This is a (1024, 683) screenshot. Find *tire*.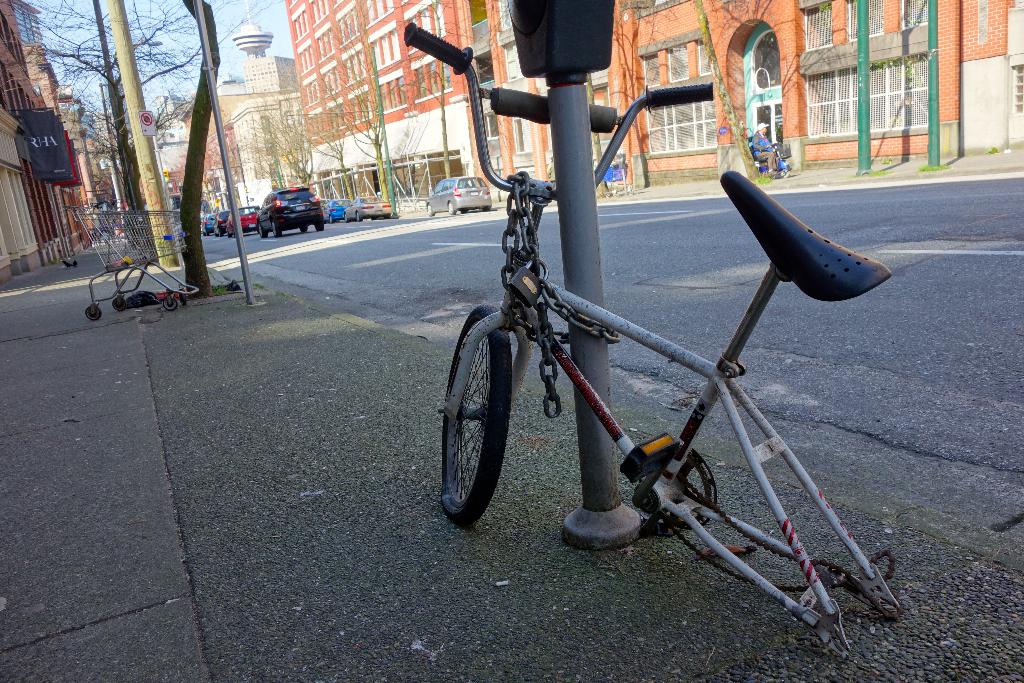
Bounding box: box(256, 220, 268, 240).
